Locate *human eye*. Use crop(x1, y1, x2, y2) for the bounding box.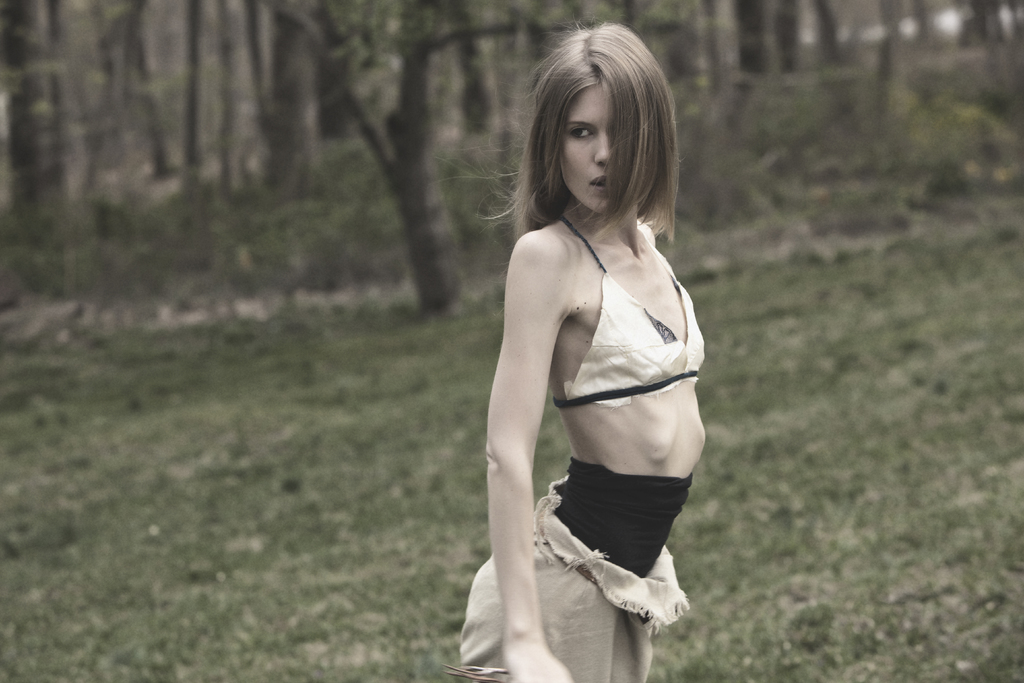
crop(568, 126, 591, 138).
